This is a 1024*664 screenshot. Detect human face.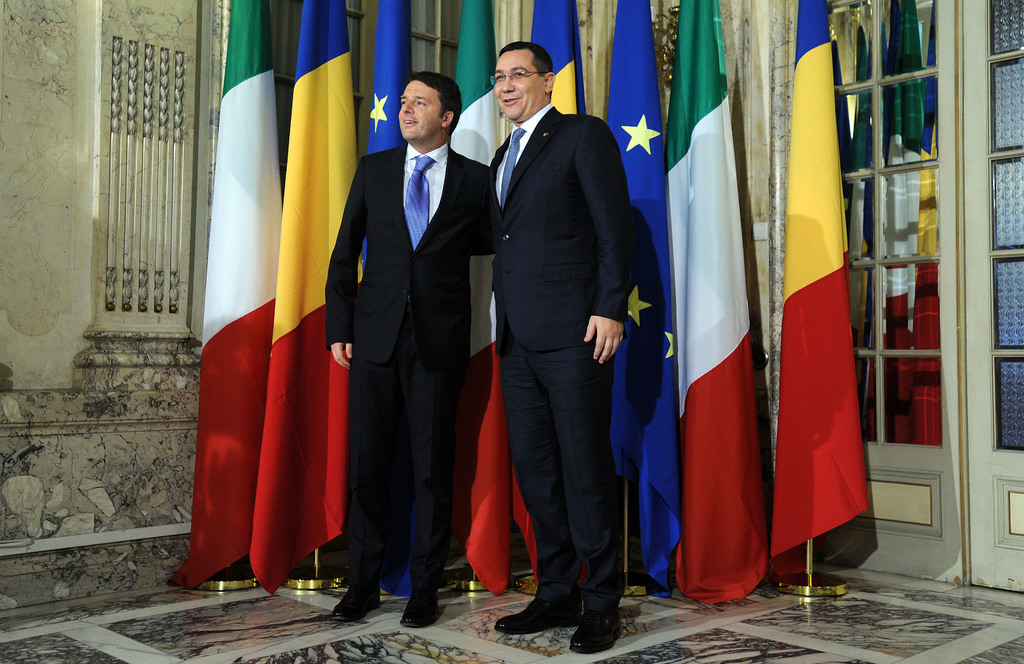
<region>397, 81, 438, 141</region>.
